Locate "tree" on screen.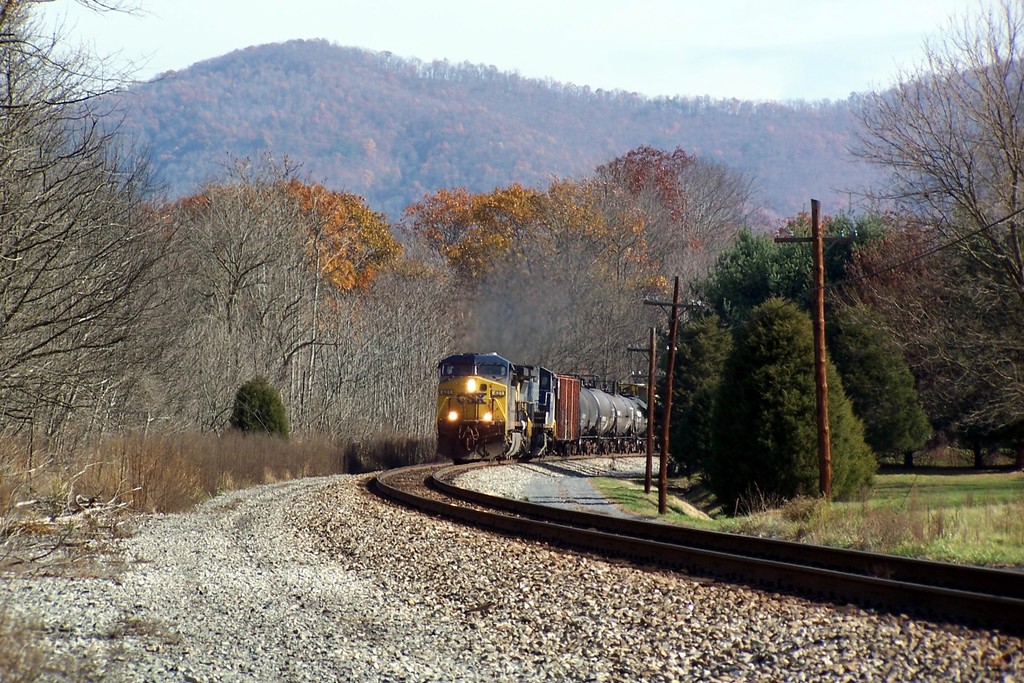
On screen at x1=0 y1=26 x2=1023 y2=208.
